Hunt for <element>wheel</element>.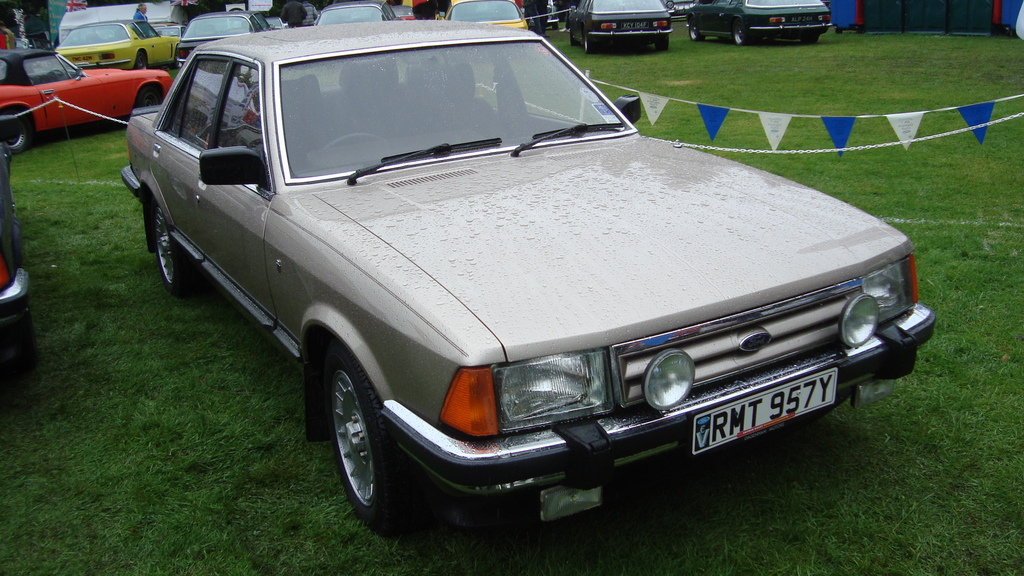
Hunted down at (0, 108, 30, 151).
